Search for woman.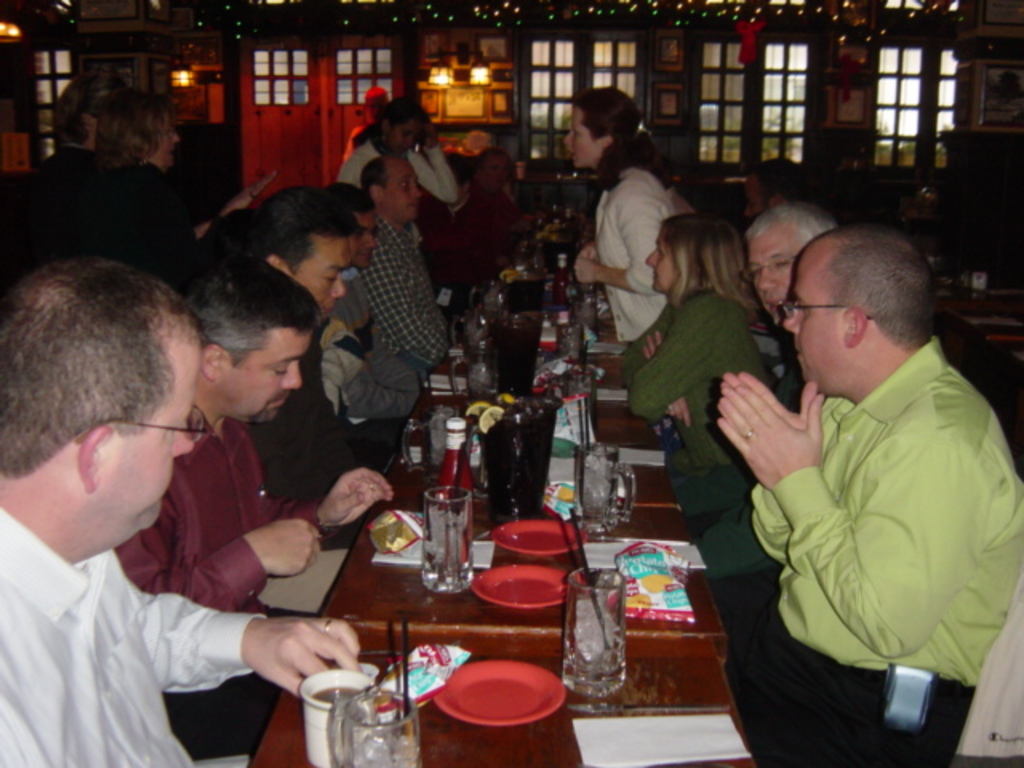
Found at region(611, 202, 794, 525).
